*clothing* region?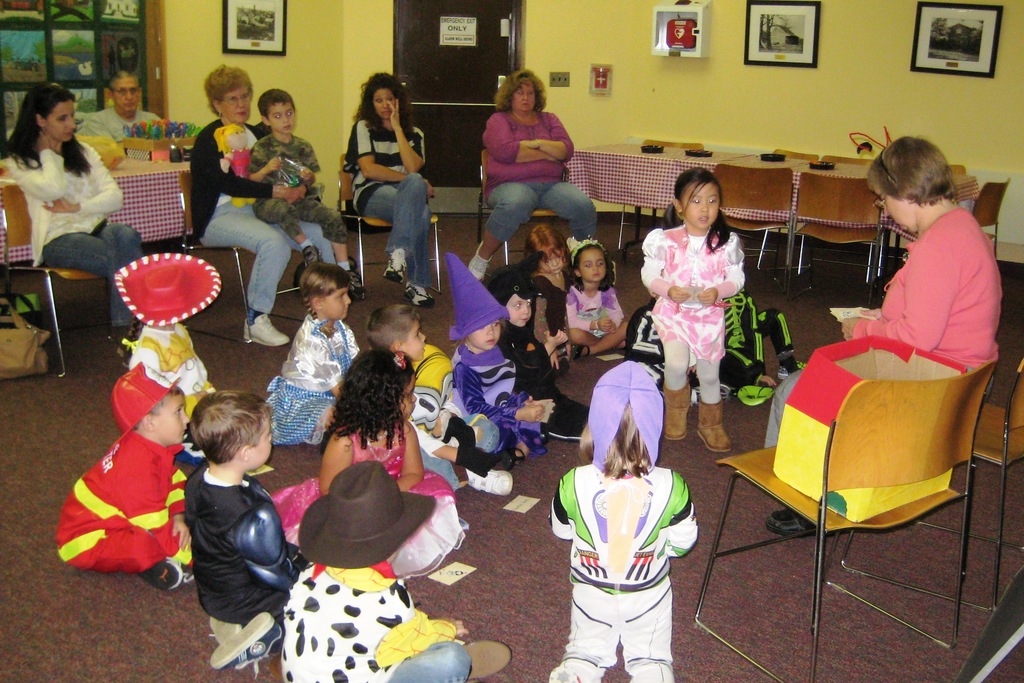
[477, 104, 595, 242]
